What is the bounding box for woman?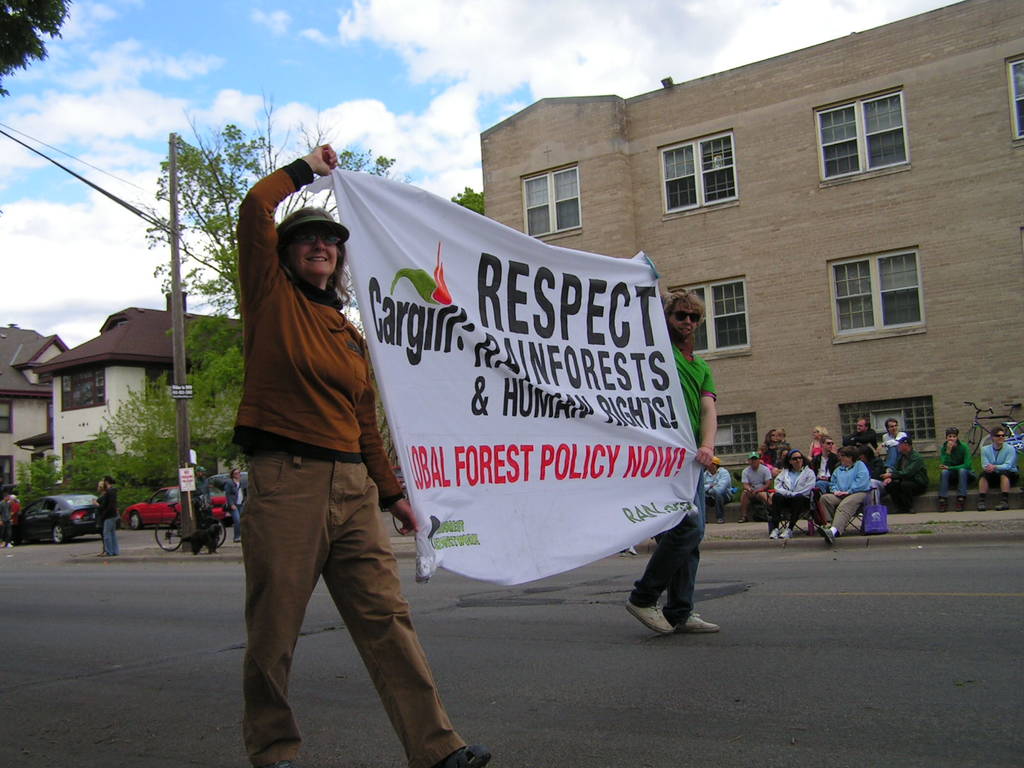
region(209, 184, 431, 767).
